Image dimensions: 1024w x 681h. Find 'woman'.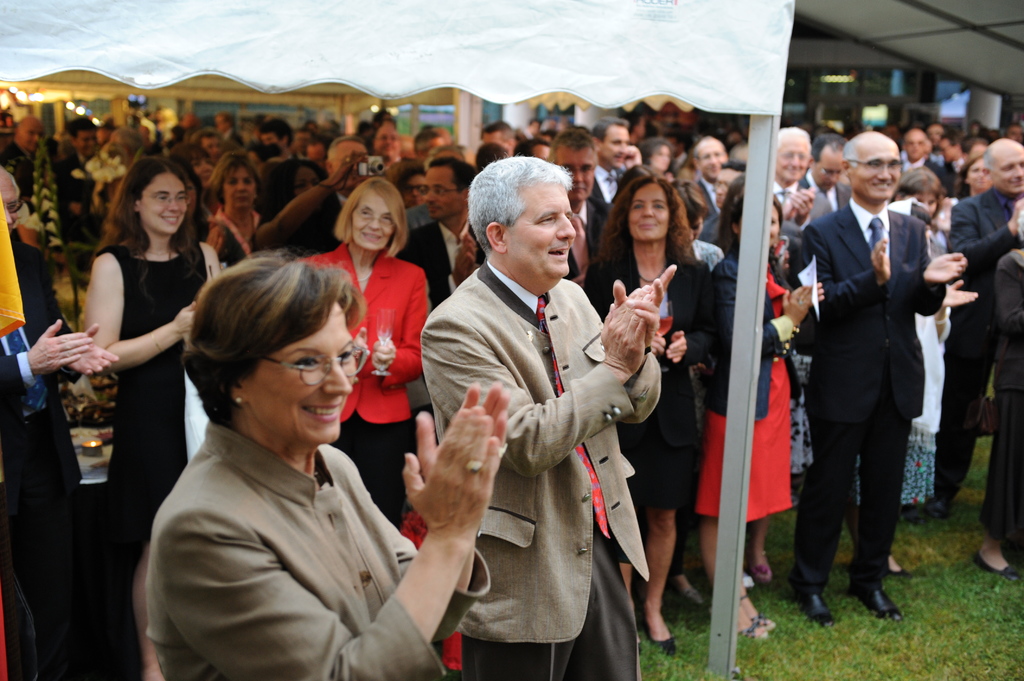
<region>299, 176, 435, 527</region>.
